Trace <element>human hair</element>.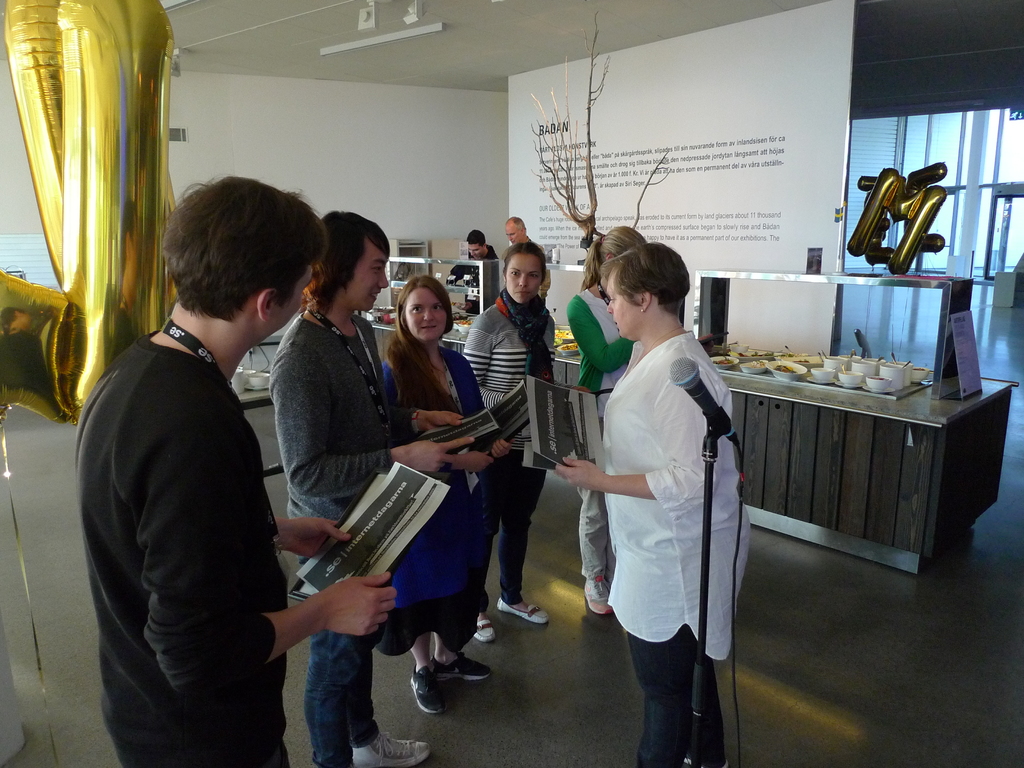
Traced to 501,239,547,274.
